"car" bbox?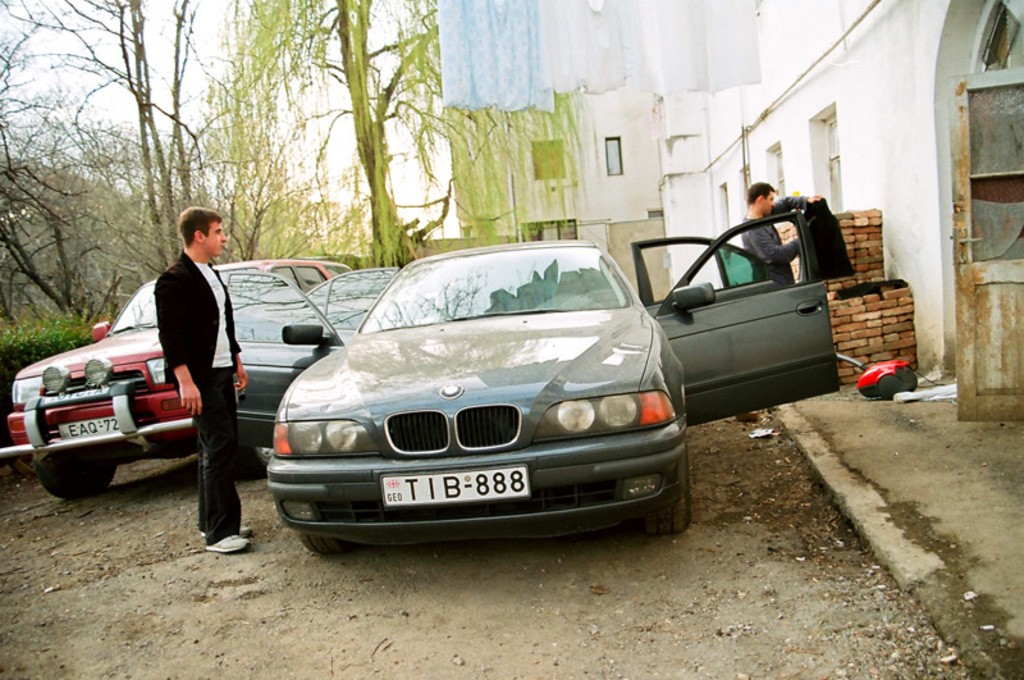
bbox(0, 264, 355, 499)
